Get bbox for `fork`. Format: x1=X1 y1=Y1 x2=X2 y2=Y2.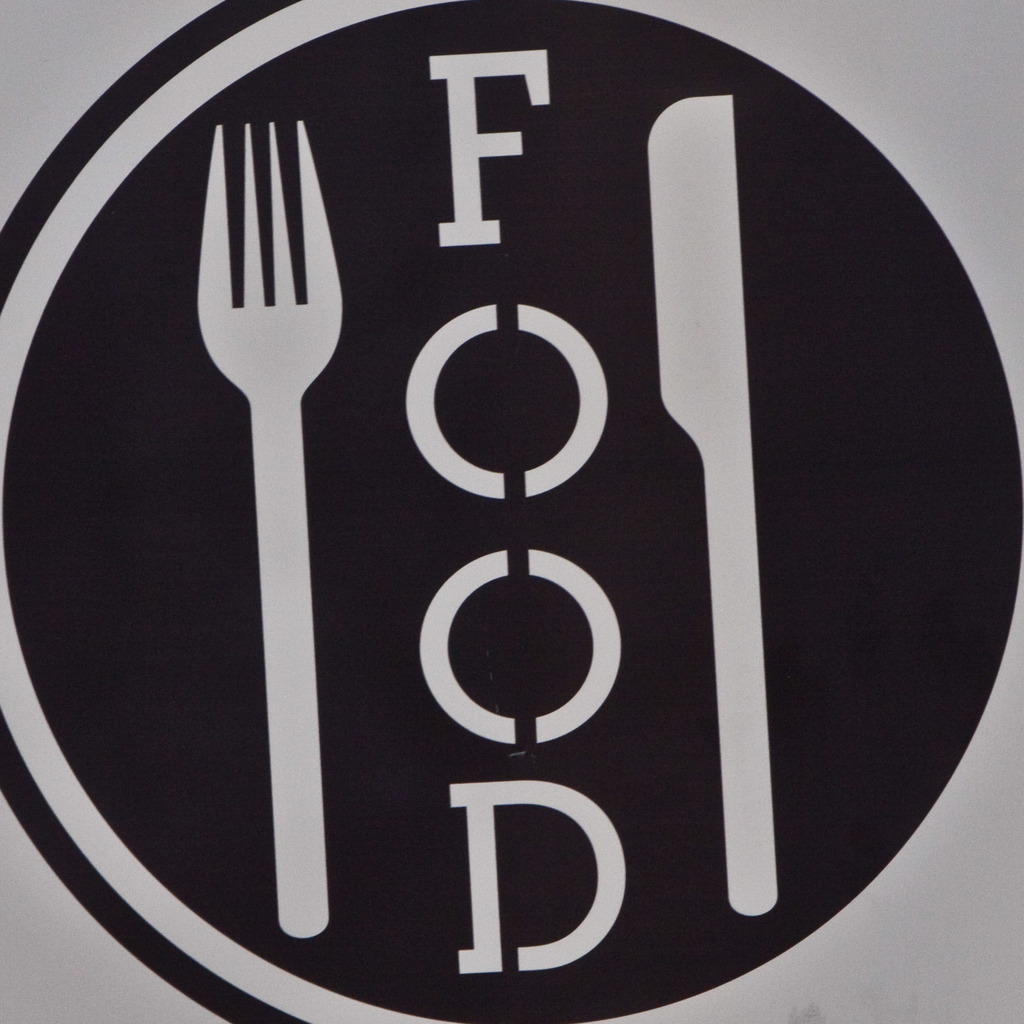
x1=196 y1=117 x2=344 y2=936.
